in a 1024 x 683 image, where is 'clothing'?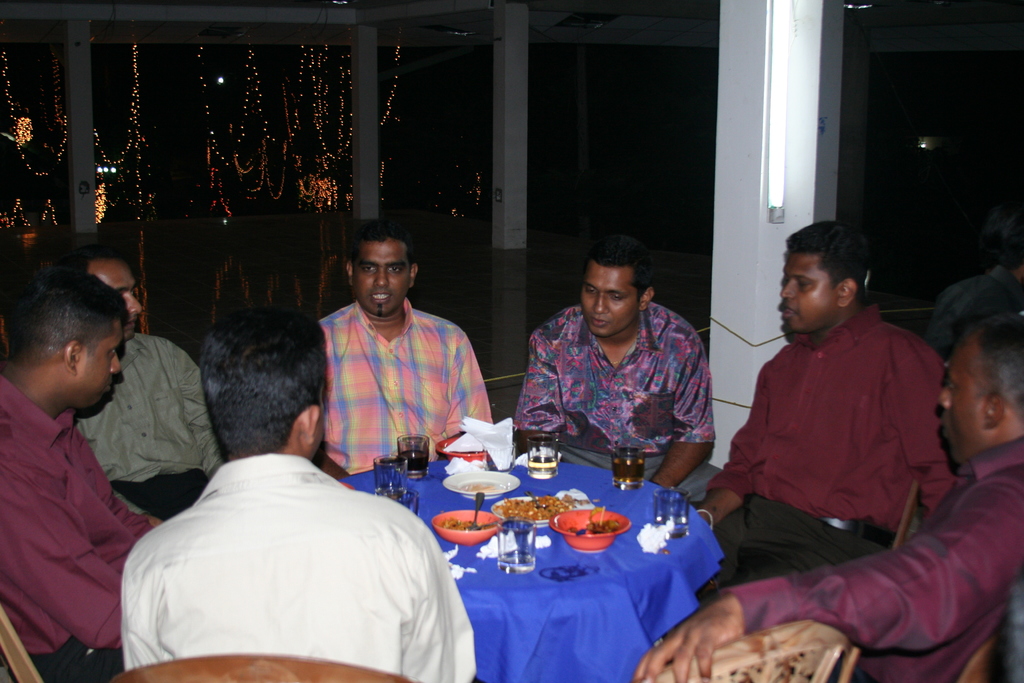
692,300,956,605.
